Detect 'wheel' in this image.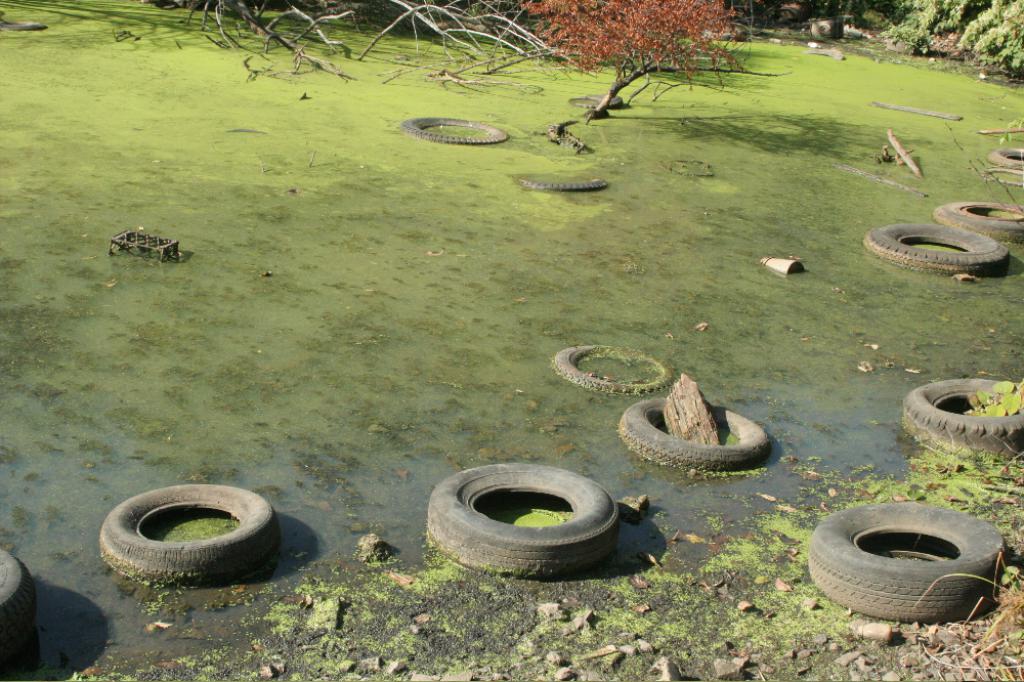
Detection: 0:549:31:665.
